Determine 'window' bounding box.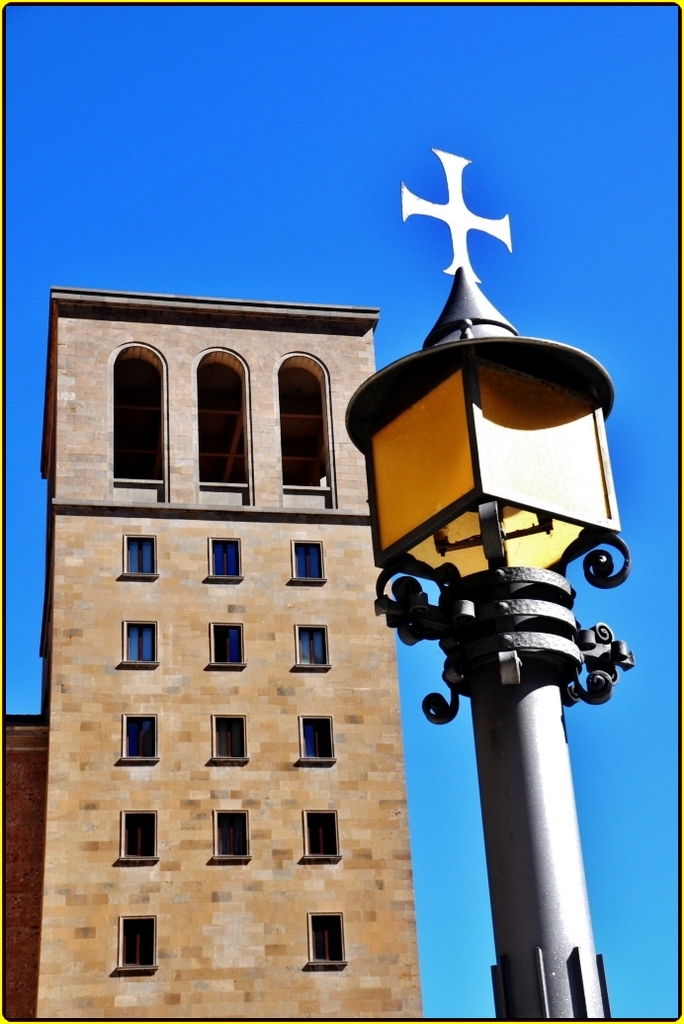
Determined: crop(208, 808, 246, 859).
